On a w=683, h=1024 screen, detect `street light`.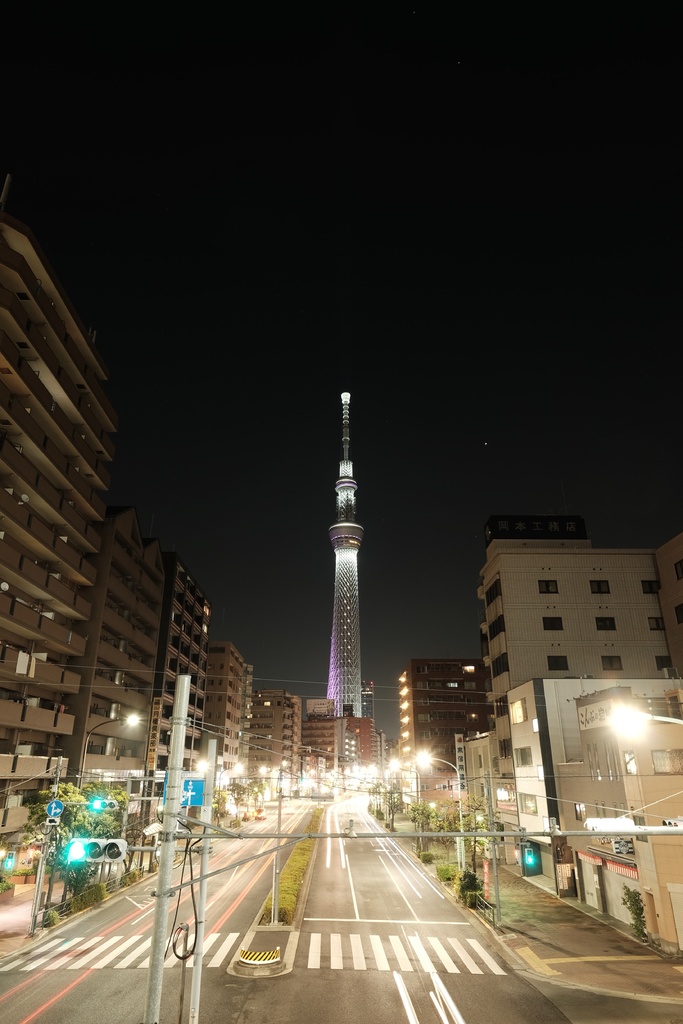
386 762 502 923.
